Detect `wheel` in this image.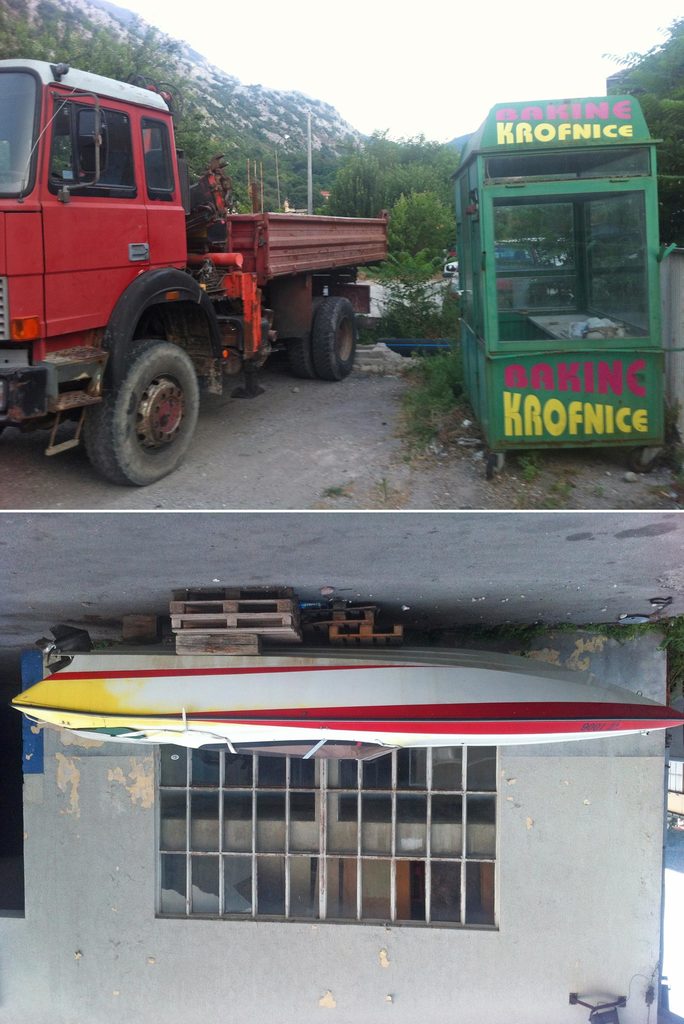
Detection: Rect(293, 294, 323, 373).
